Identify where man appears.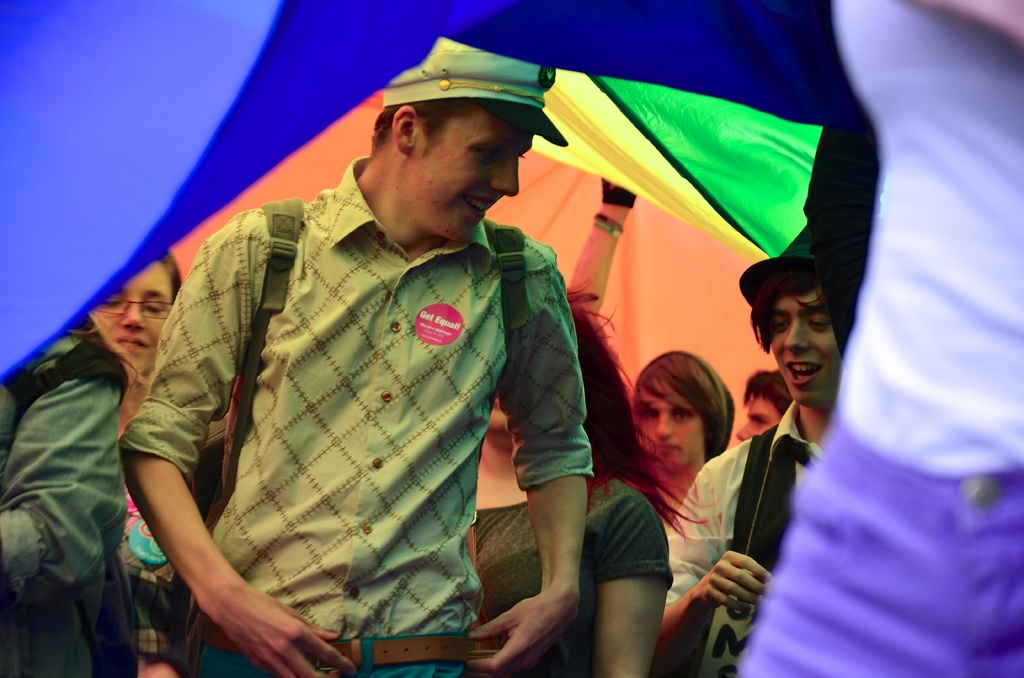
Appears at region(736, 365, 796, 441).
